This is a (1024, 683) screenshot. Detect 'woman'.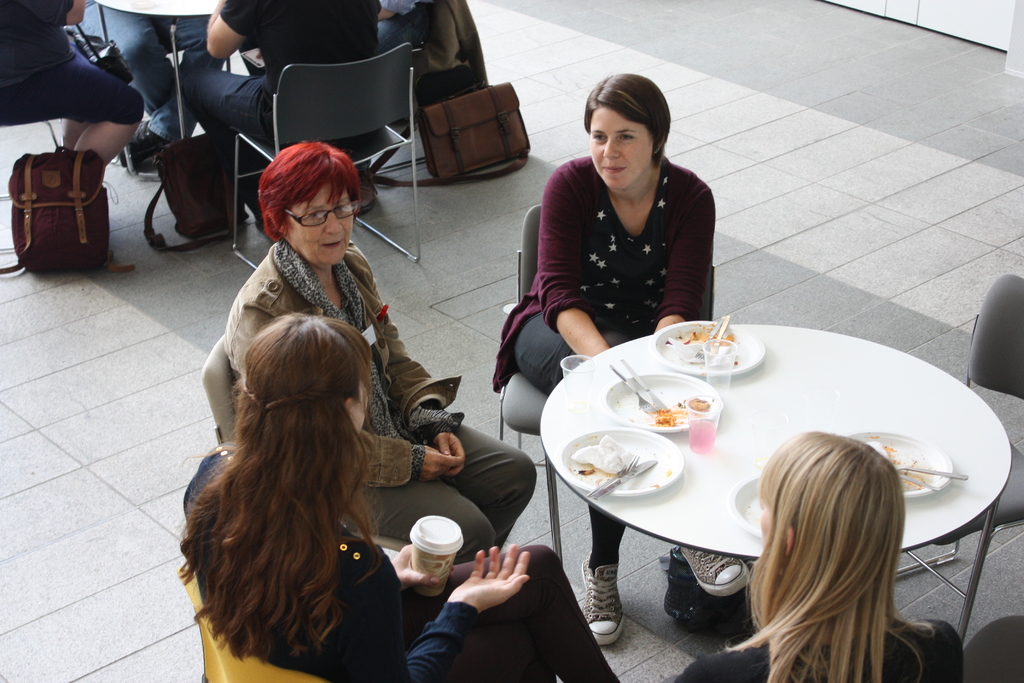
[173,311,627,682].
